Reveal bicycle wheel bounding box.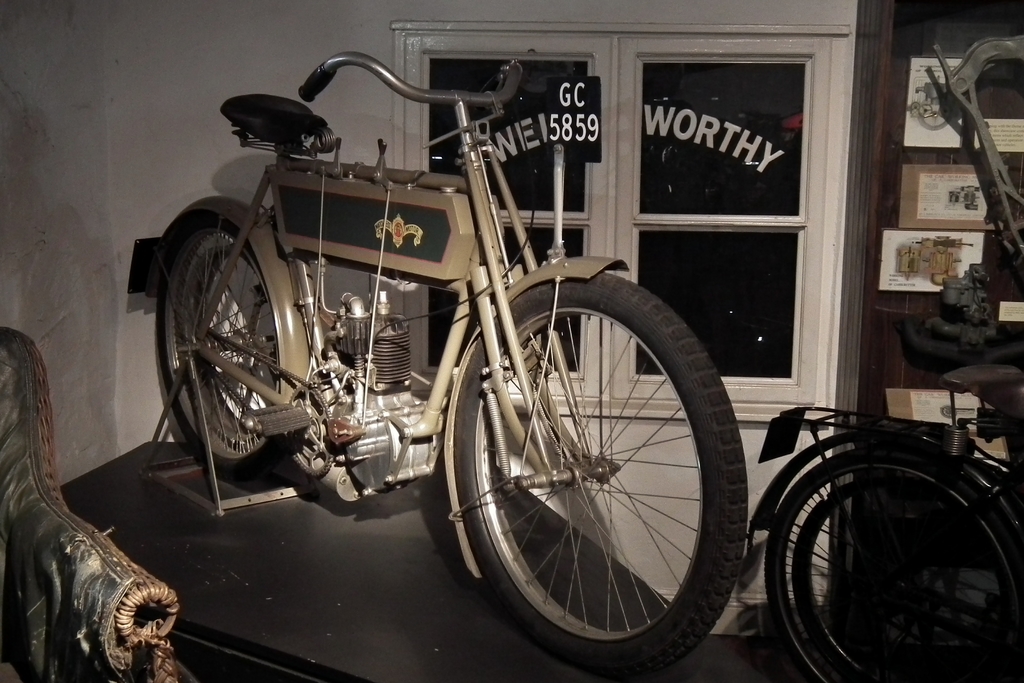
Revealed: rect(765, 444, 1023, 682).
